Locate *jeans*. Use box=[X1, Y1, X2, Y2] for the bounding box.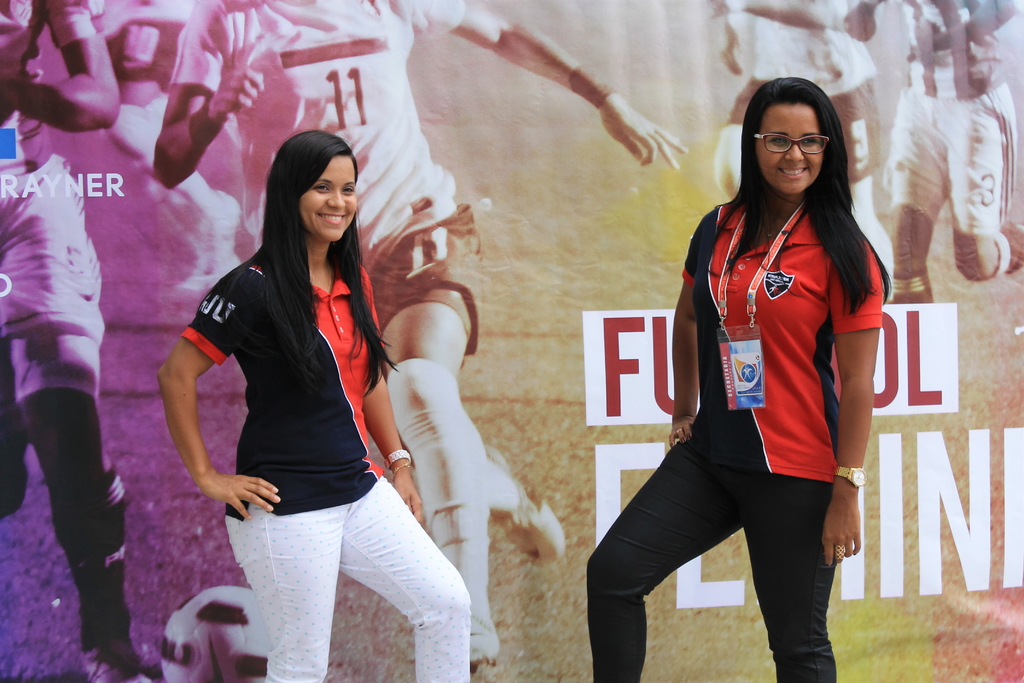
box=[591, 413, 865, 661].
